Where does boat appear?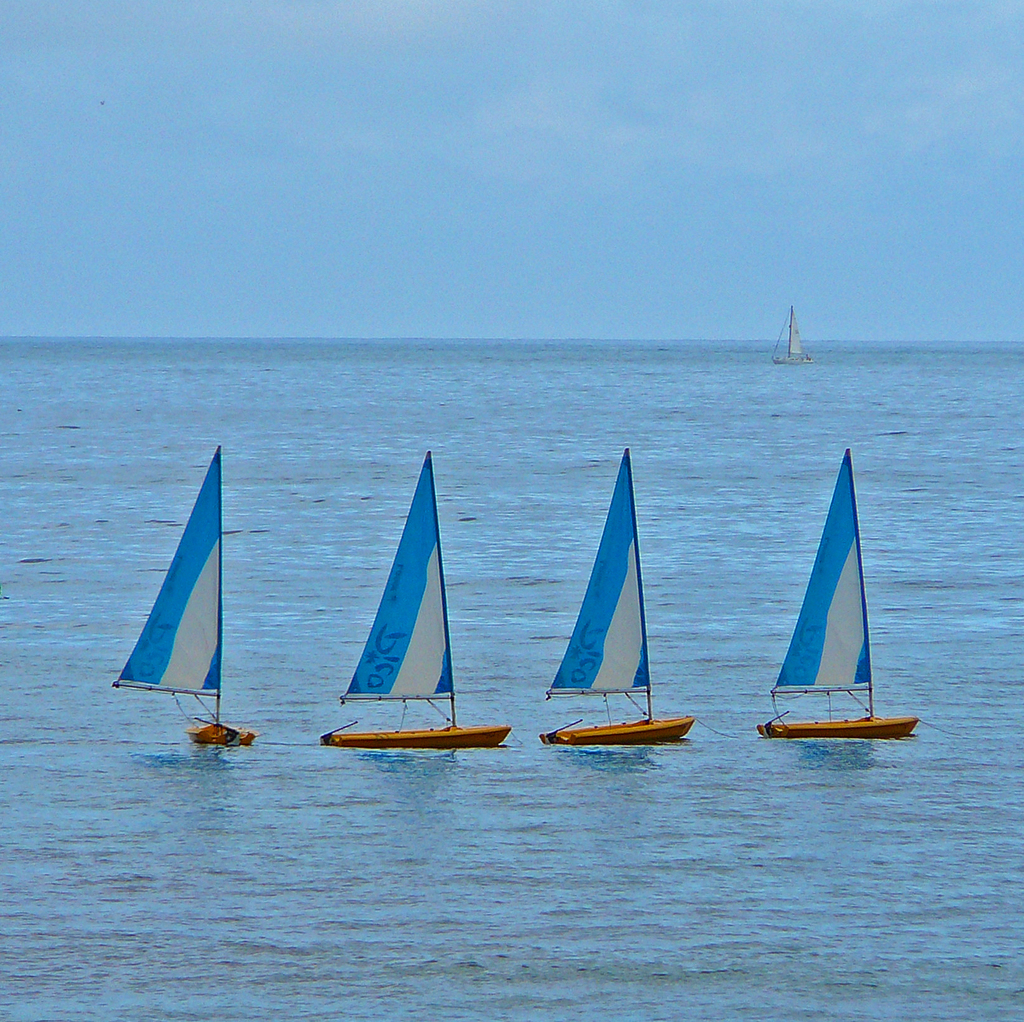
Appears at (x1=538, y1=442, x2=700, y2=741).
